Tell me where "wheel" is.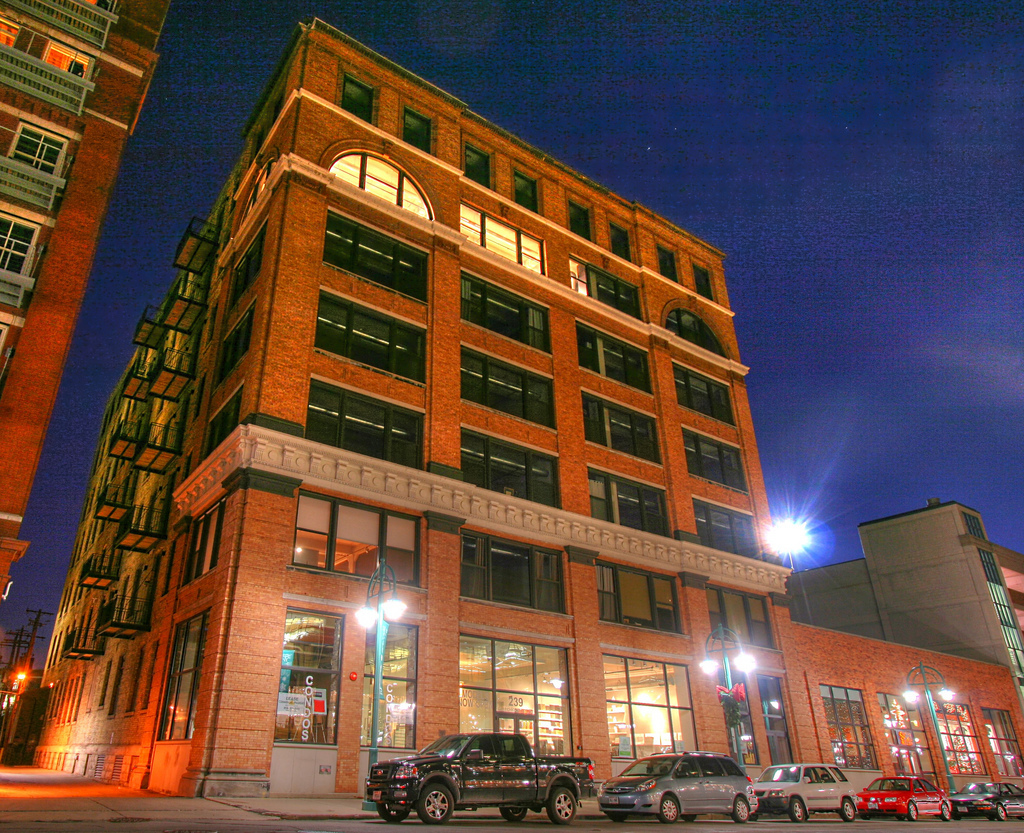
"wheel" is at rect(412, 773, 465, 832).
